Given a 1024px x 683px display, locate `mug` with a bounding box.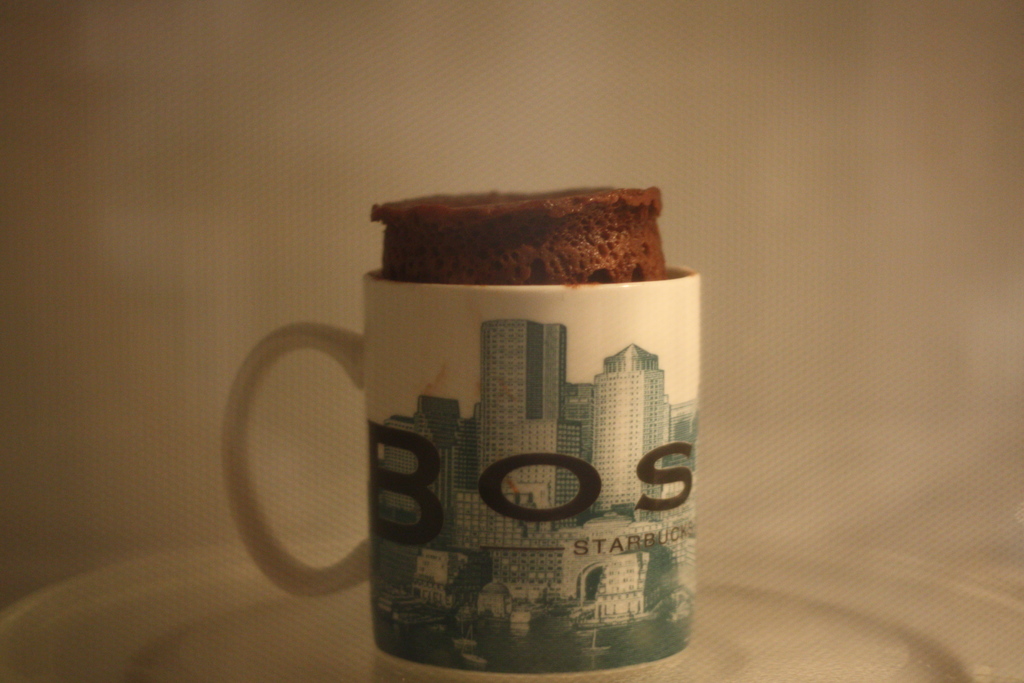
Located: <box>218,265,705,682</box>.
